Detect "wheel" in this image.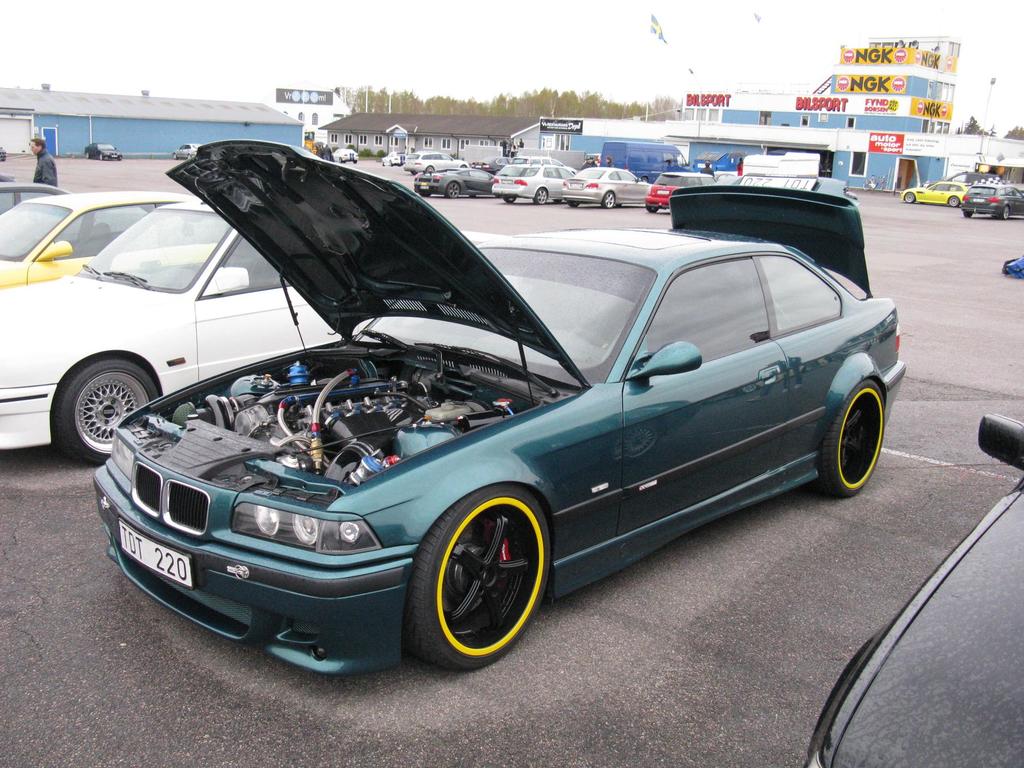
Detection: <box>799,375,888,491</box>.
